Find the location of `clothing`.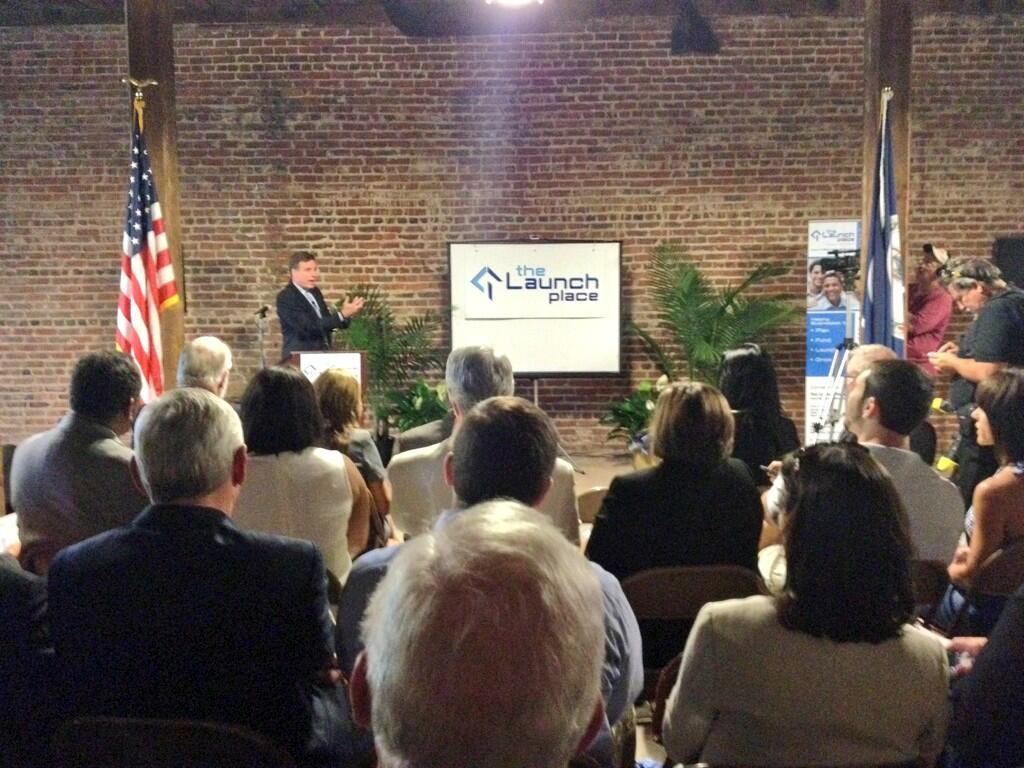
Location: box=[335, 512, 642, 767].
